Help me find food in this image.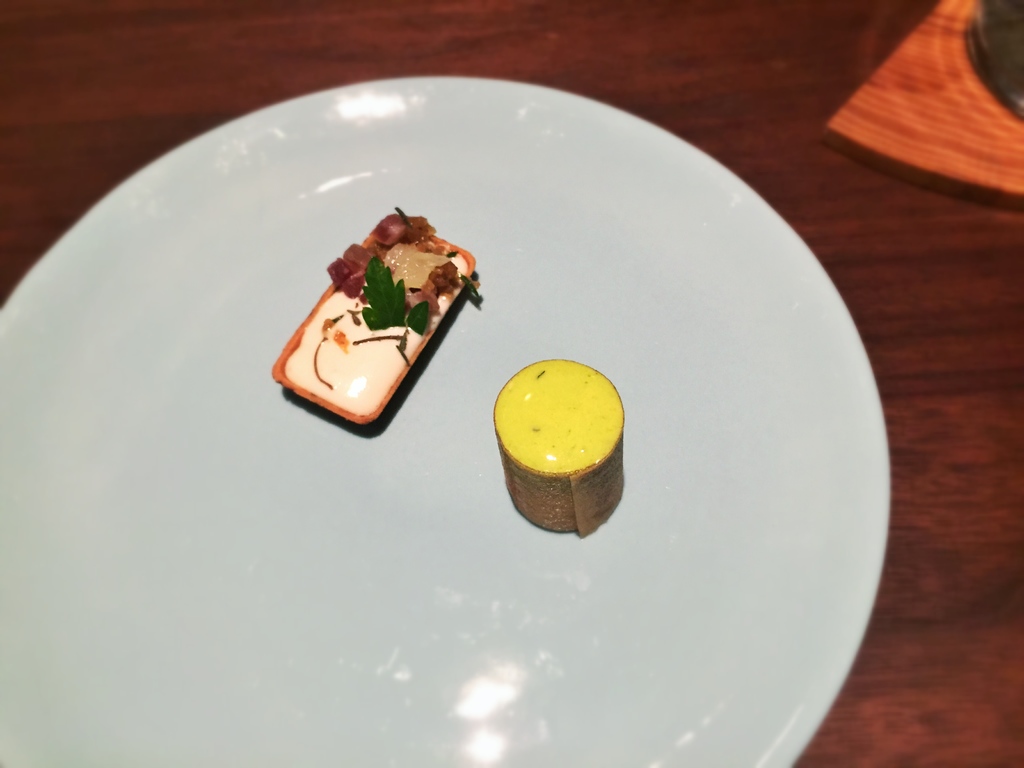
Found it: [490, 358, 627, 541].
